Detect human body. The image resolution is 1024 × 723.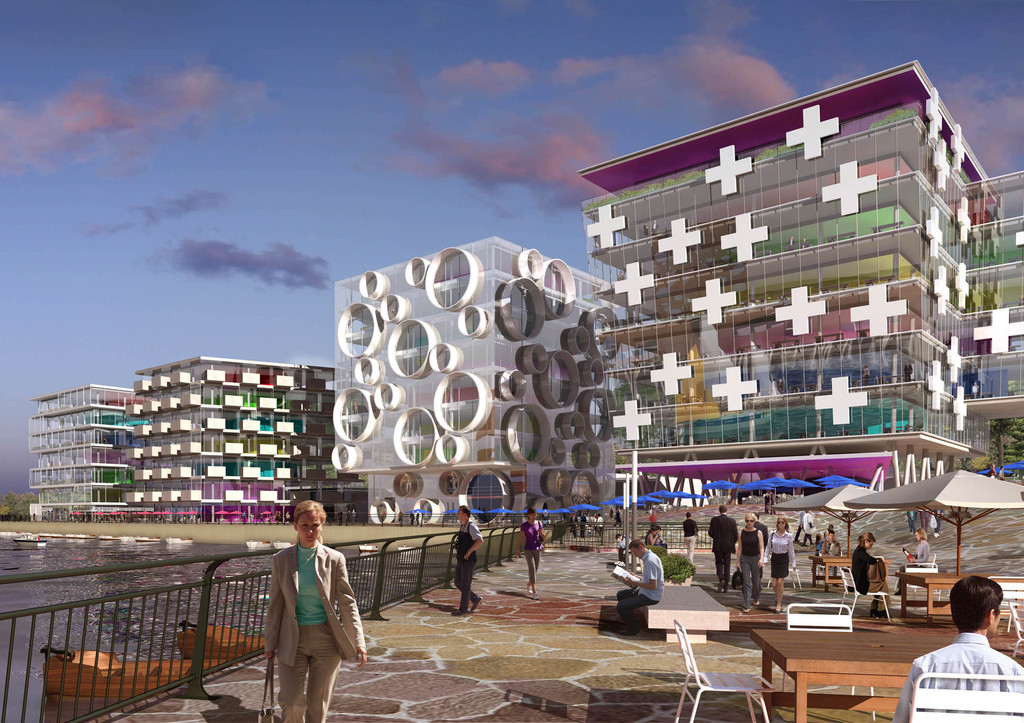
<region>767, 527, 799, 617</region>.
